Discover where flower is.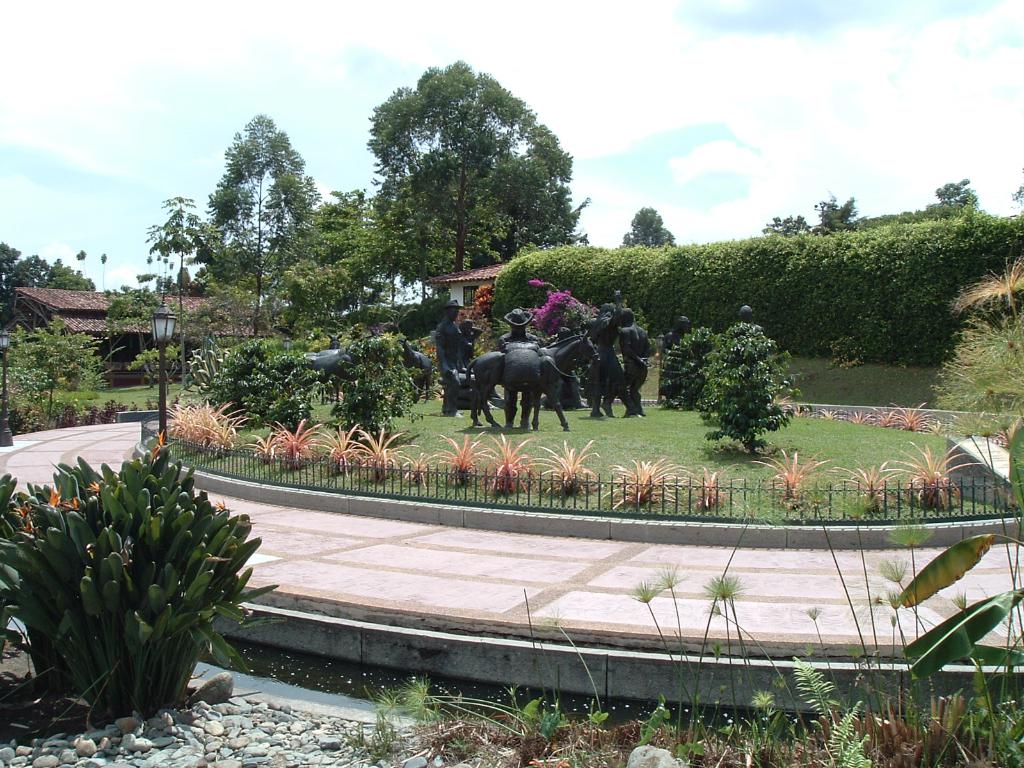
Discovered at <box>152,429,165,456</box>.
